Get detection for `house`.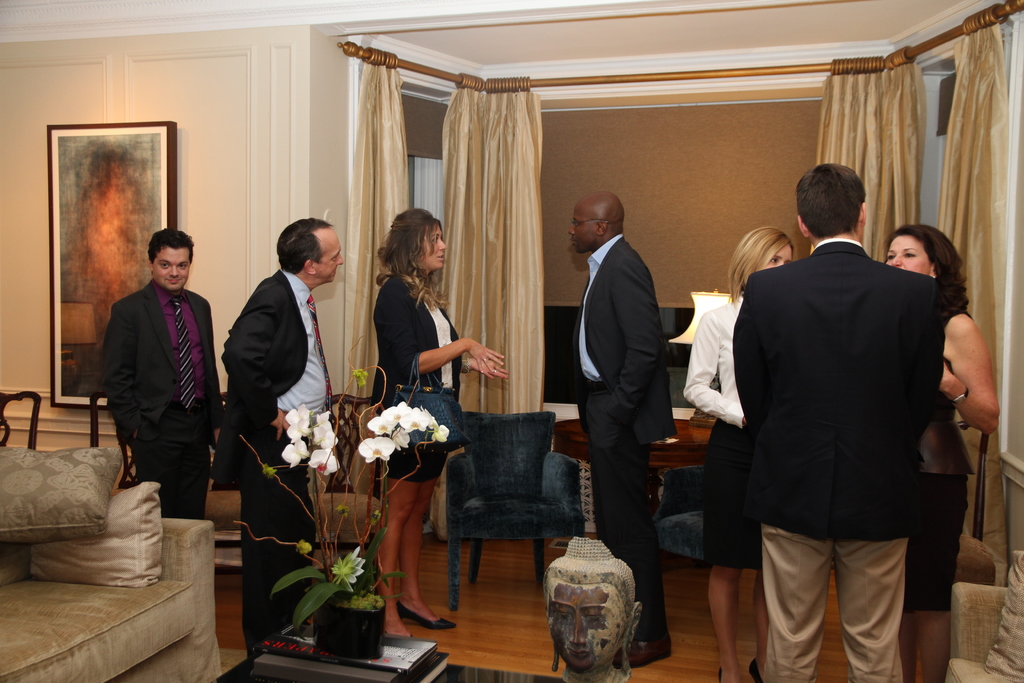
Detection: Rect(47, 0, 842, 662).
